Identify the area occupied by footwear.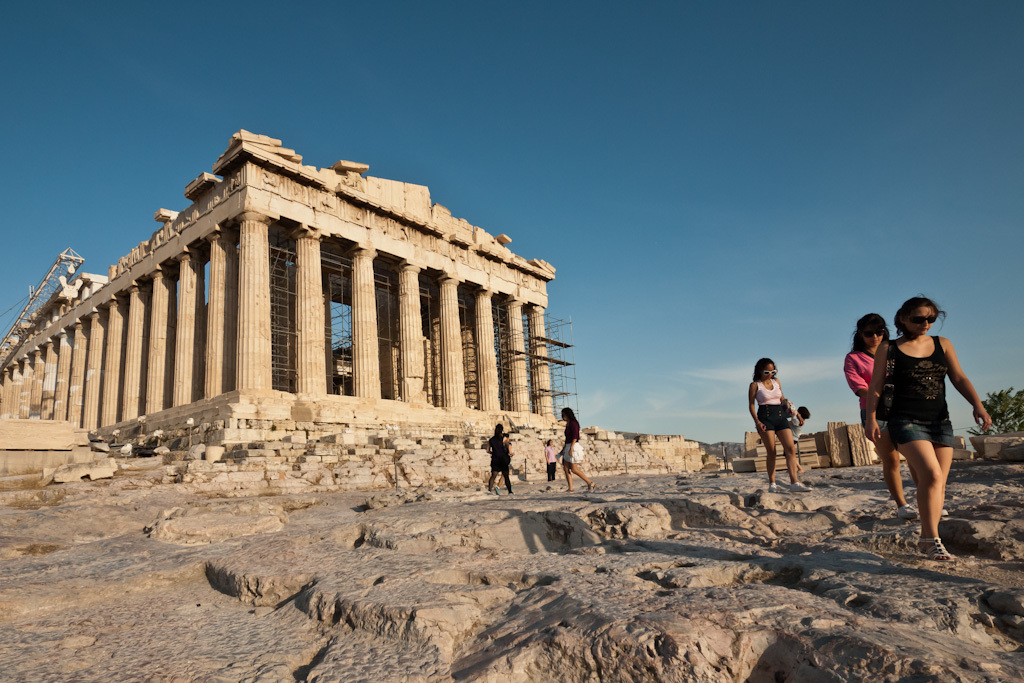
Area: bbox=[915, 535, 952, 558].
